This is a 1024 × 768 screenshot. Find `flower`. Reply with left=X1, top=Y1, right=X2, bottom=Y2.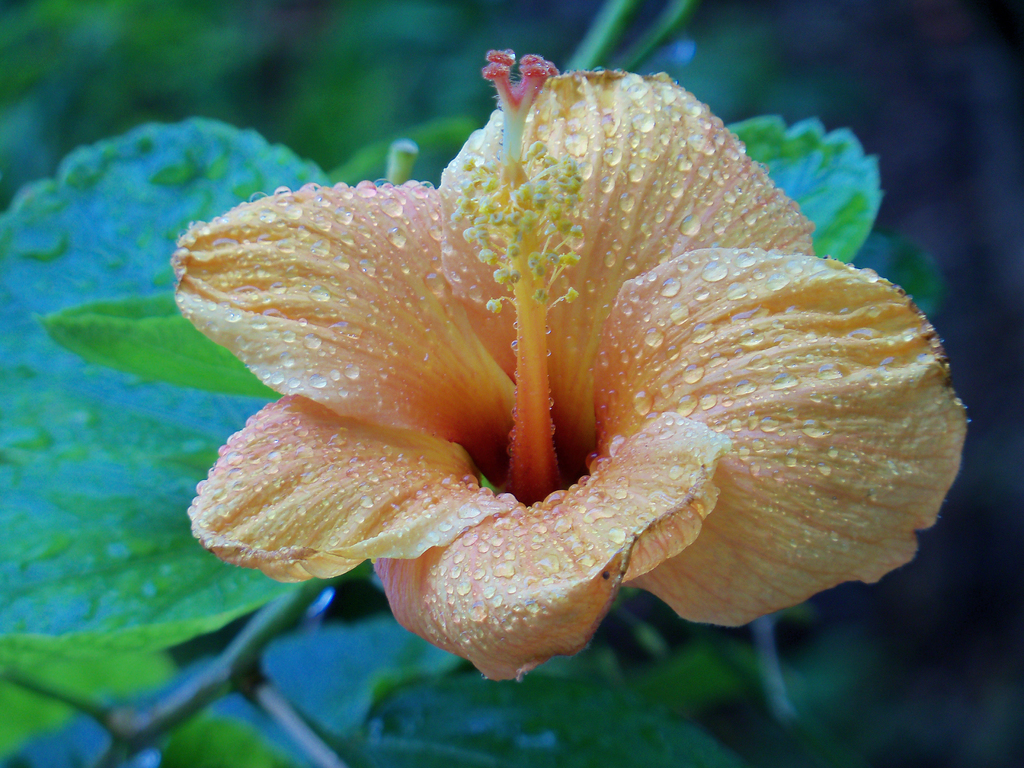
left=163, top=45, right=968, bottom=686.
